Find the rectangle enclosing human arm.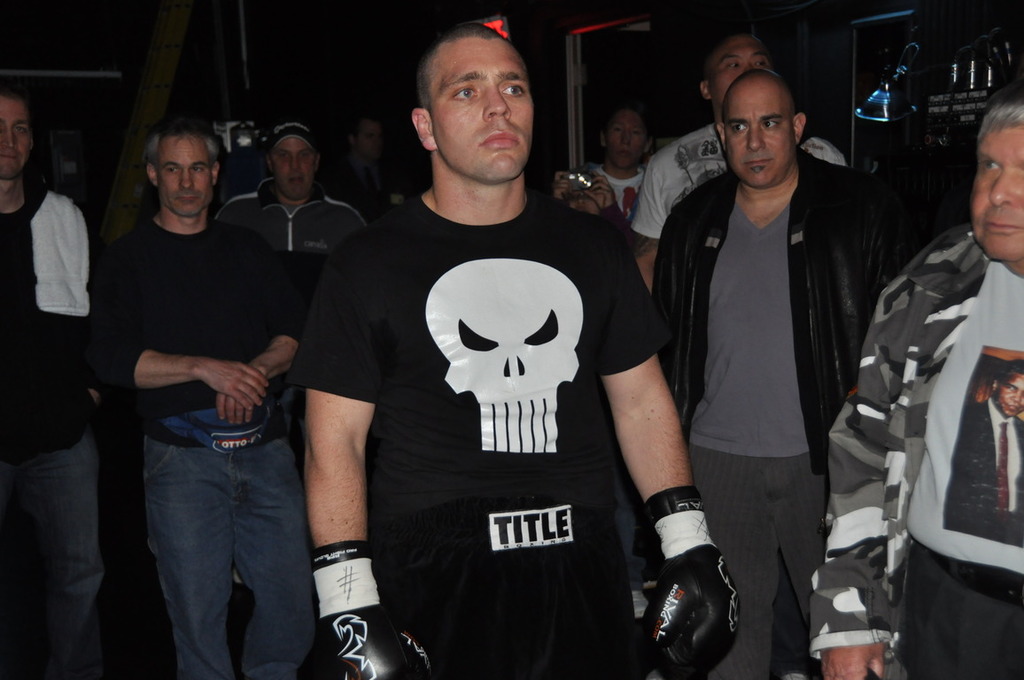
[left=590, top=240, right=745, bottom=679].
